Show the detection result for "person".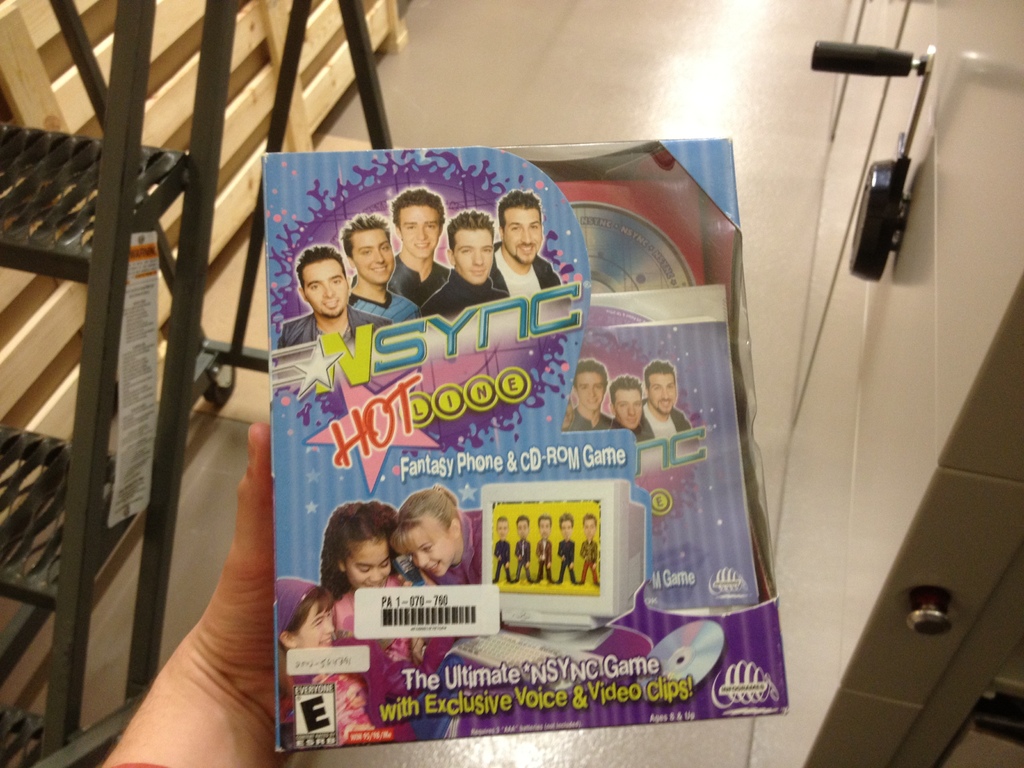
{"left": 393, "top": 484, "right": 484, "bottom": 586}.
